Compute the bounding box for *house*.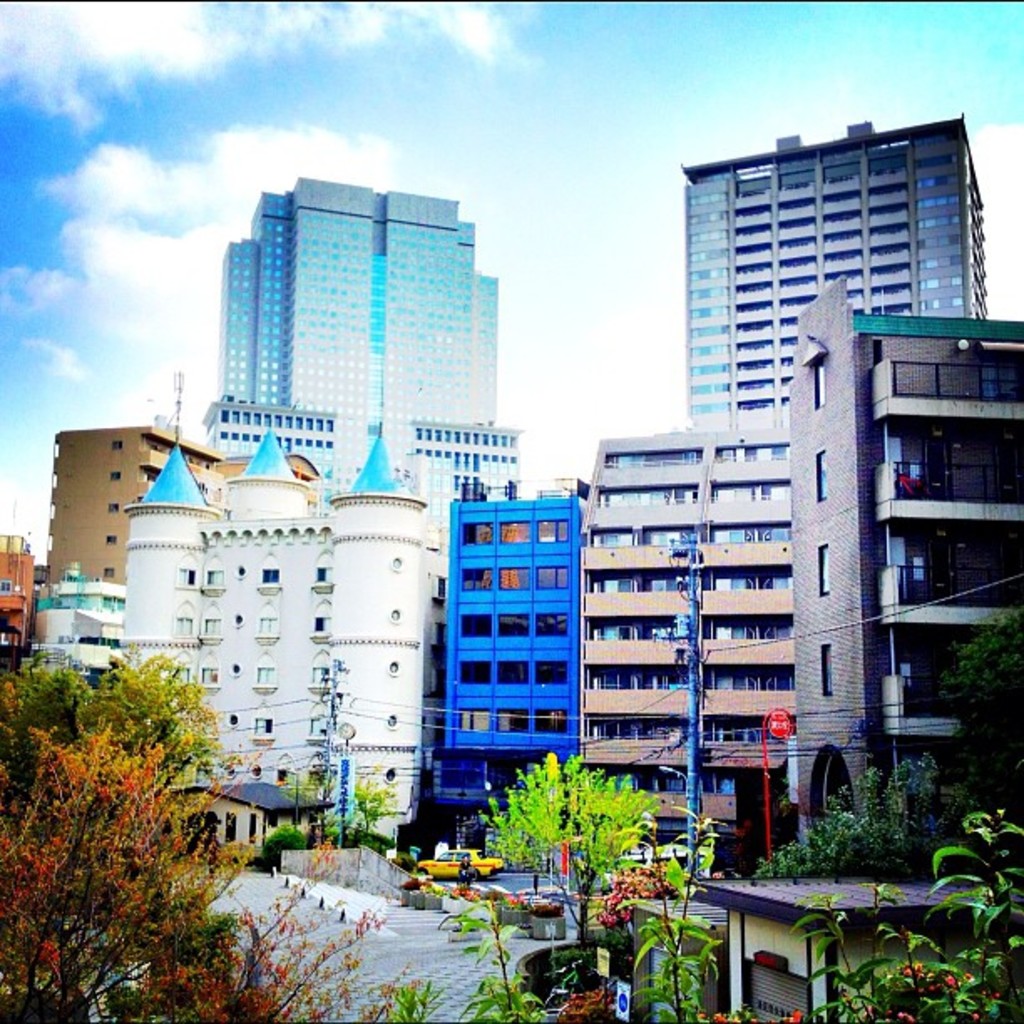
bbox=(443, 472, 587, 848).
